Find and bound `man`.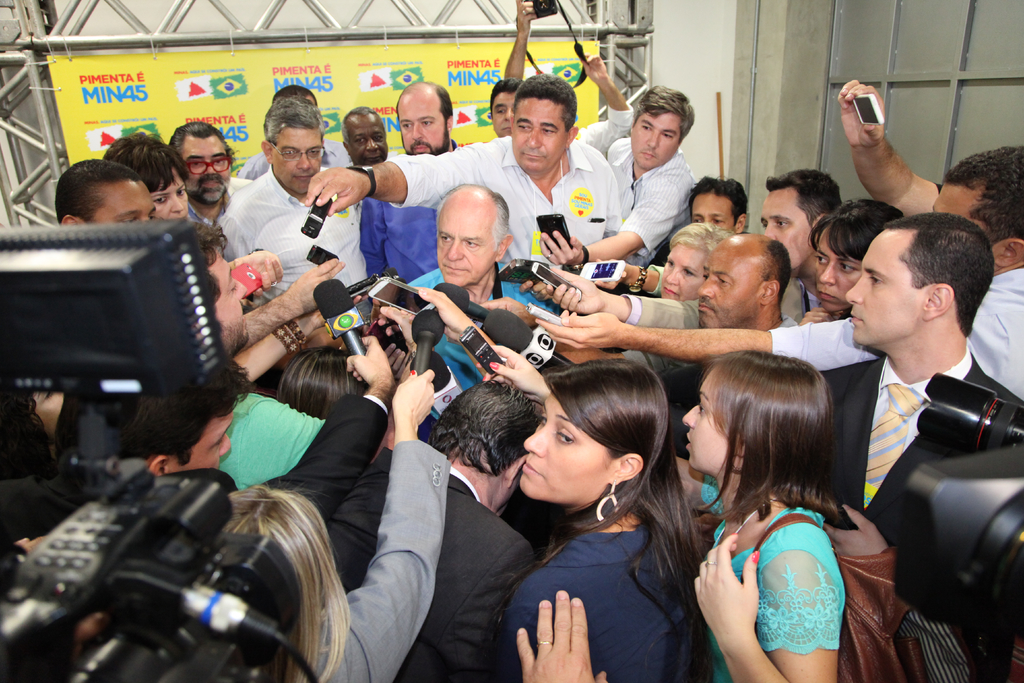
Bound: box(538, 84, 697, 265).
